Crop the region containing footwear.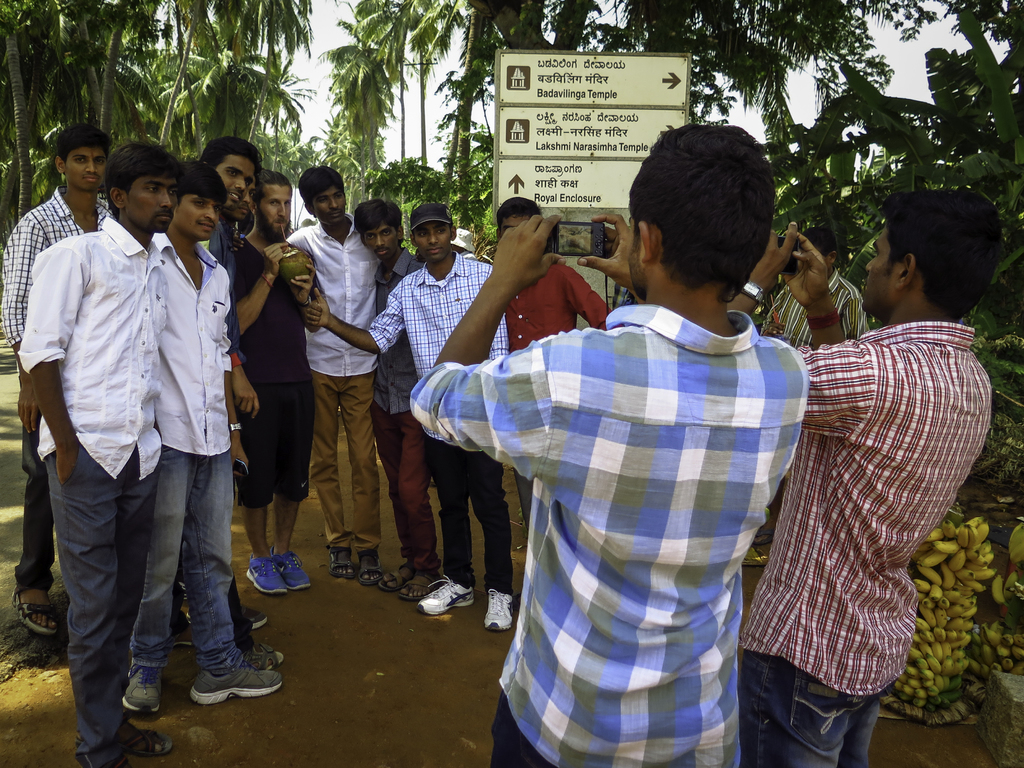
Crop region: left=263, top=550, right=316, bottom=593.
